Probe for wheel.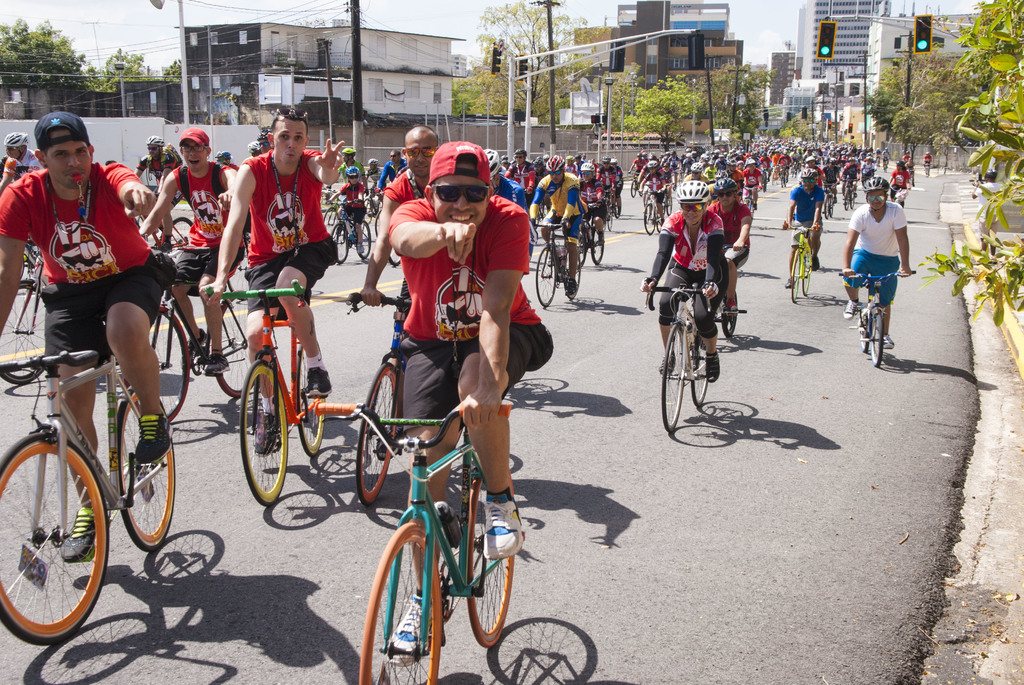
Probe result: box(689, 333, 708, 412).
